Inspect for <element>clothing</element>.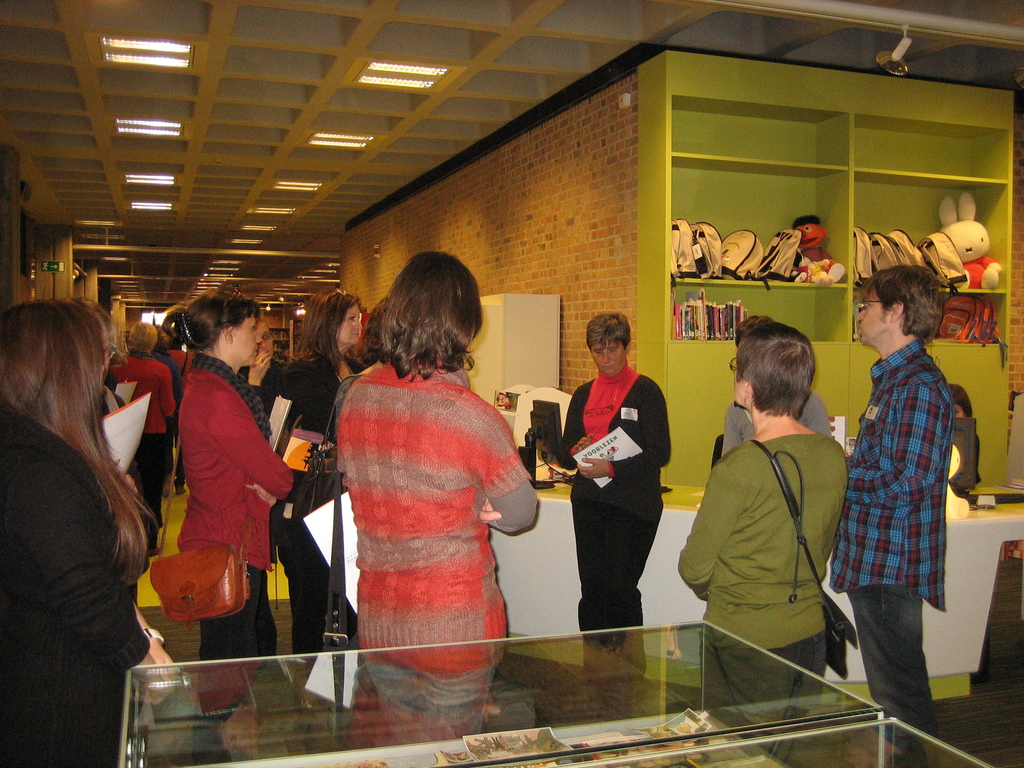
Inspection: (left=557, top=360, right=673, bottom=650).
